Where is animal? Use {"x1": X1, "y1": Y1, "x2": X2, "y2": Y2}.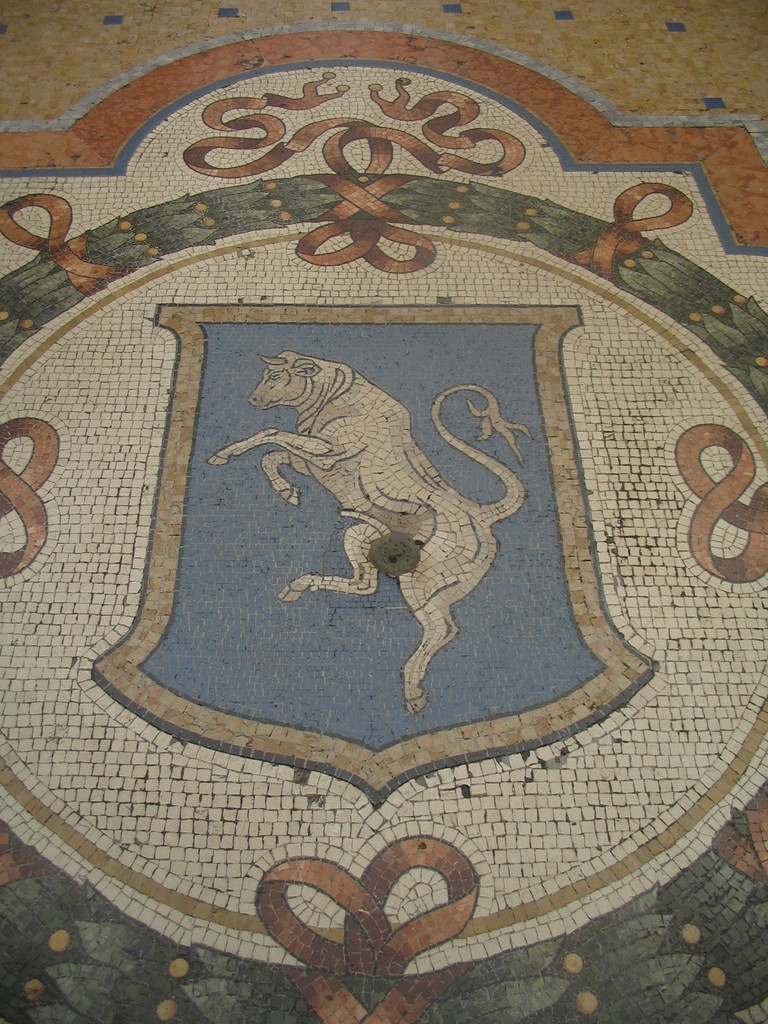
{"x1": 202, "y1": 344, "x2": 543, "y2": 722}.
